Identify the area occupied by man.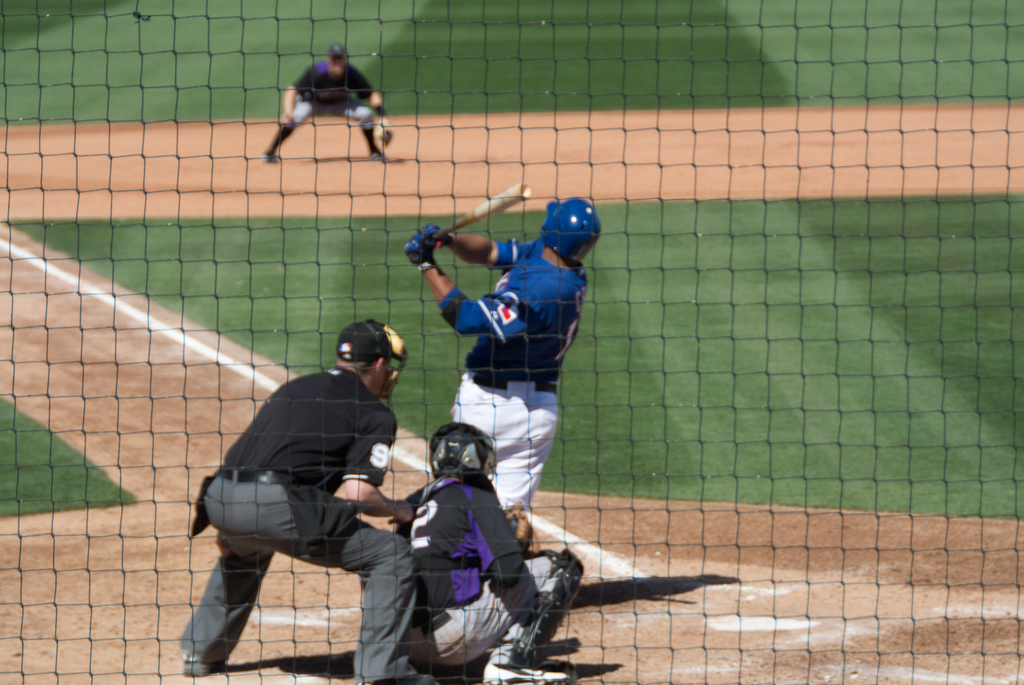
Area: detection(259, 43, 393, 165).
